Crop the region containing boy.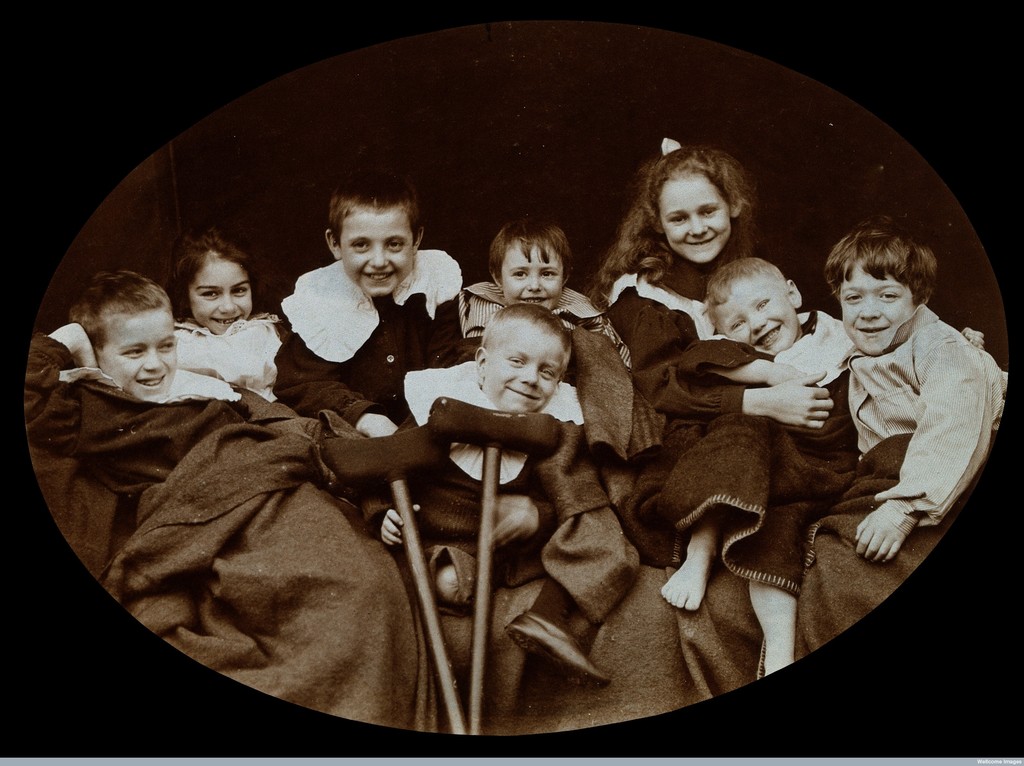
Crop region: <region>363, 302, 611, 678</region>.
